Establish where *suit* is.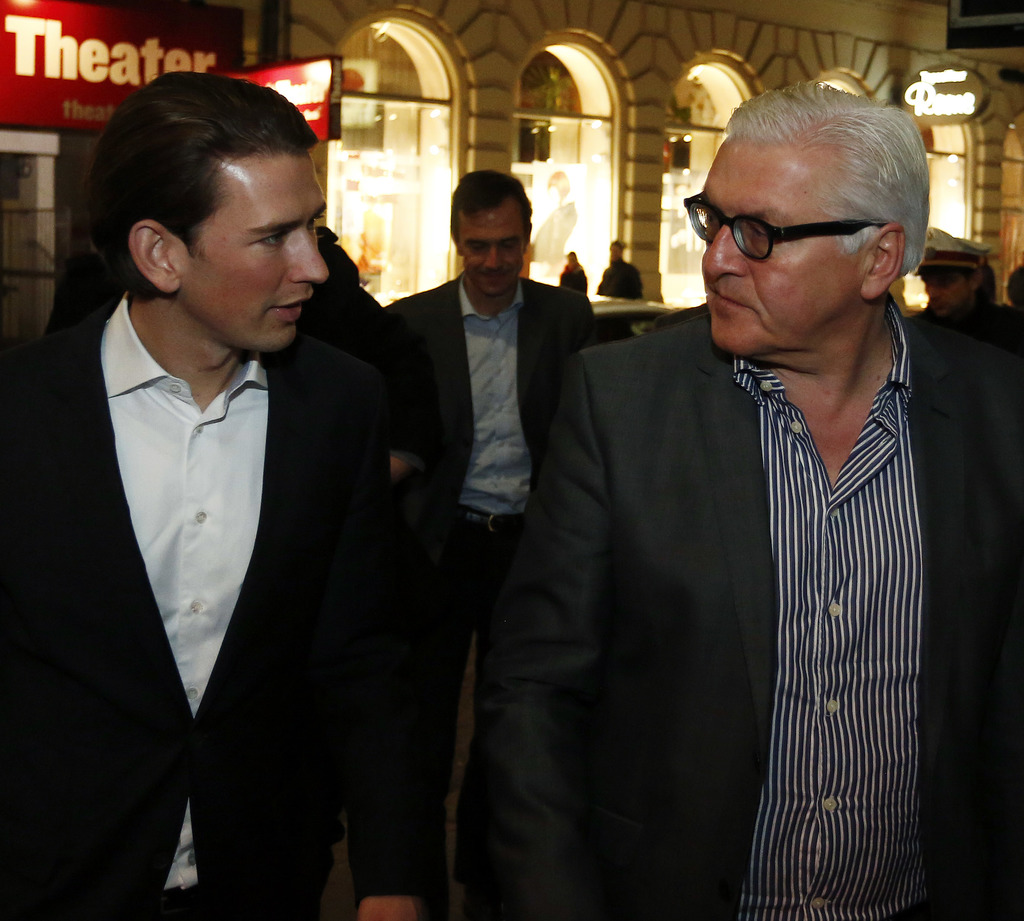
Established at <region>378, 273, 604, 920</region>.
